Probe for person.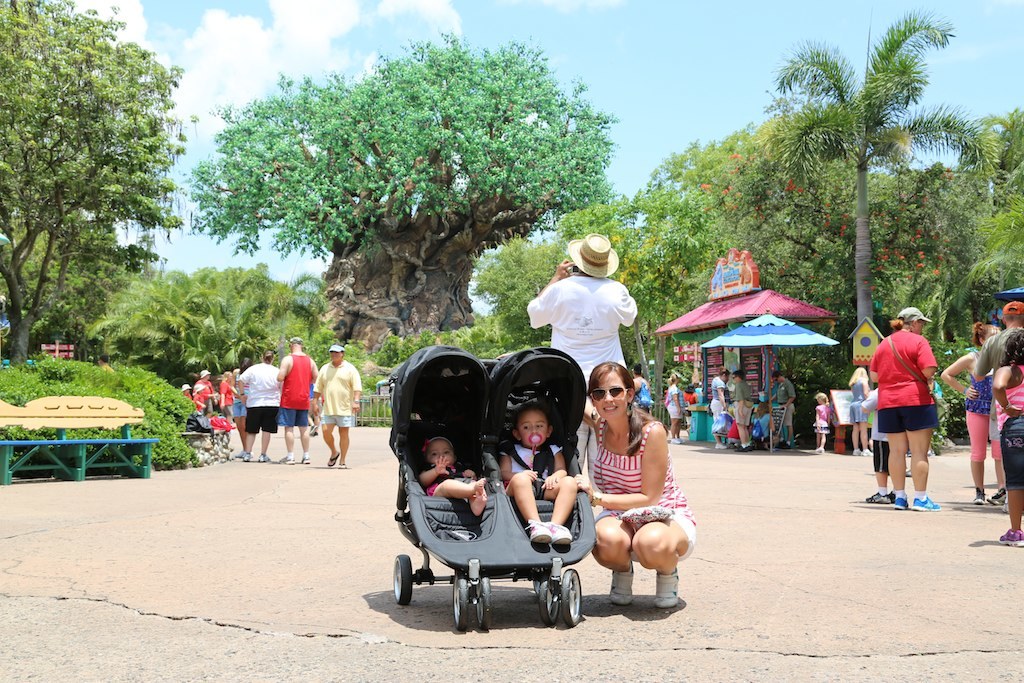
Probe result: x1=813, y1=387, x2=837, y2=454.
